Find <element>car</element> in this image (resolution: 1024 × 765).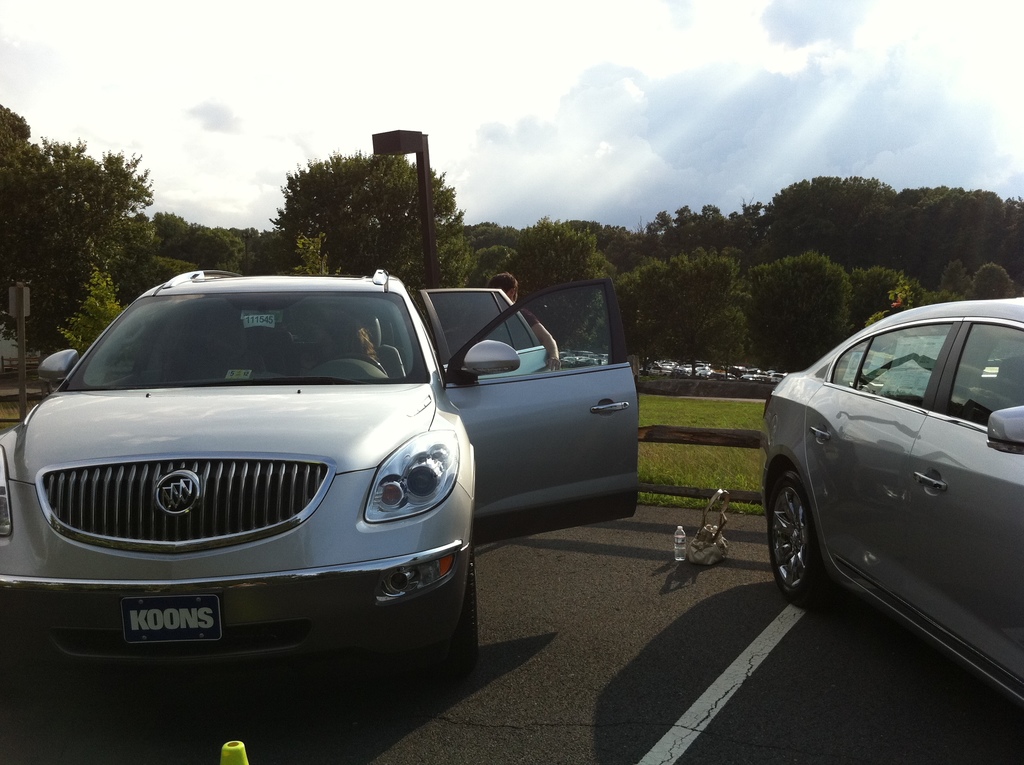
<region>563, 348, 599, 367</region>.
